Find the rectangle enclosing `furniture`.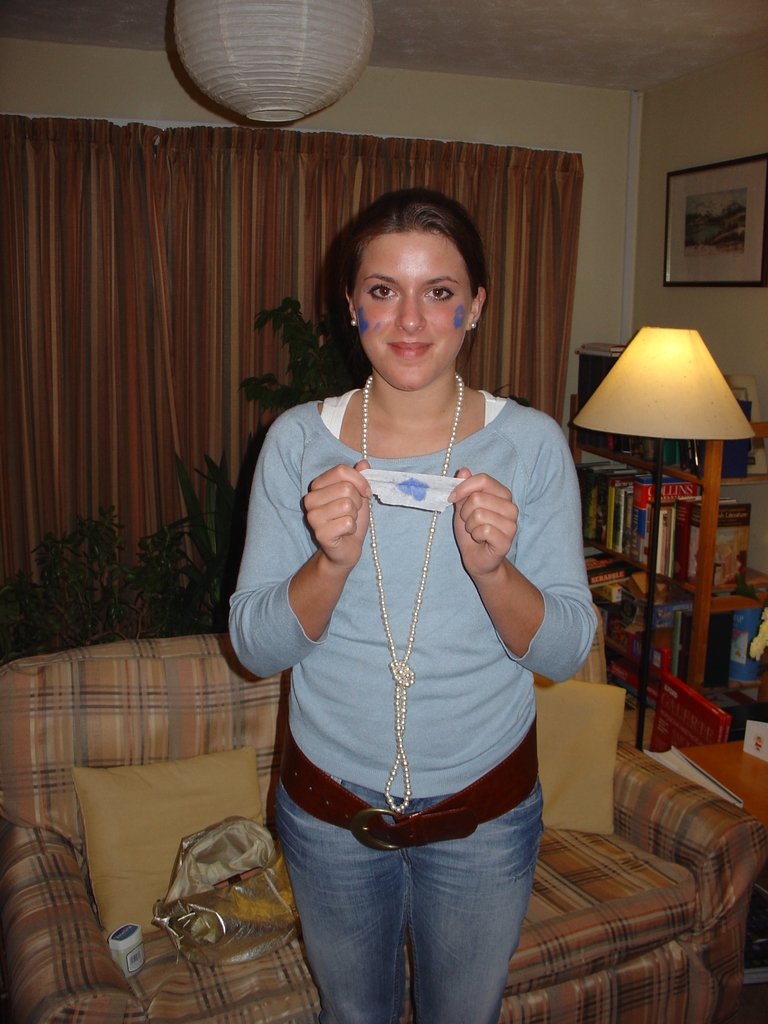
<region>564, 393, 767, 708</region>.
